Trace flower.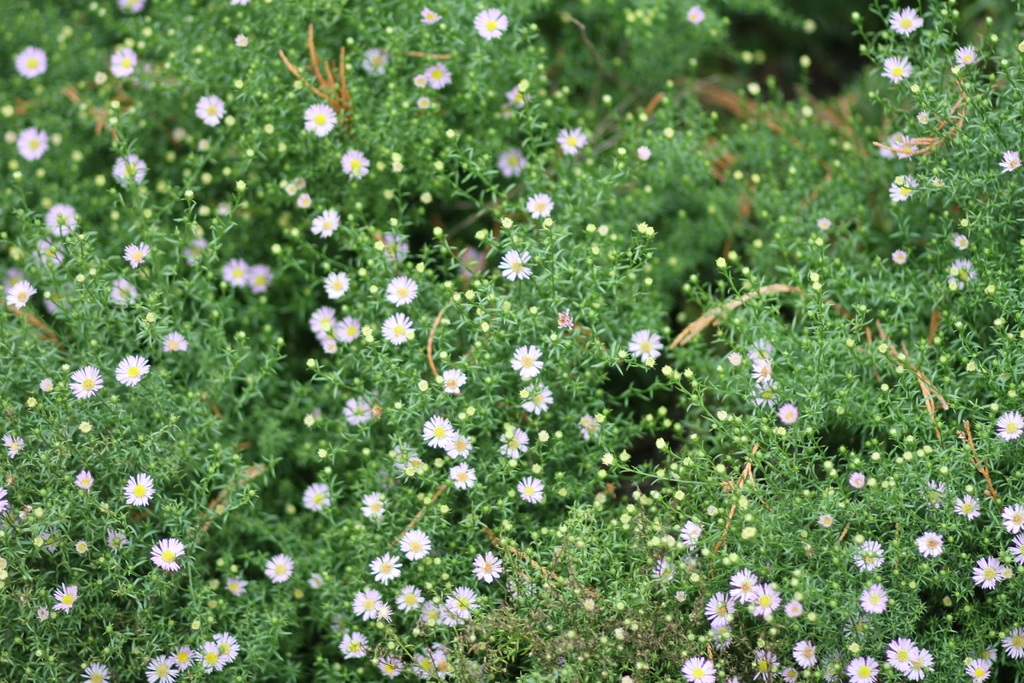
Traced to bbox(108, 148, 149, 187).
